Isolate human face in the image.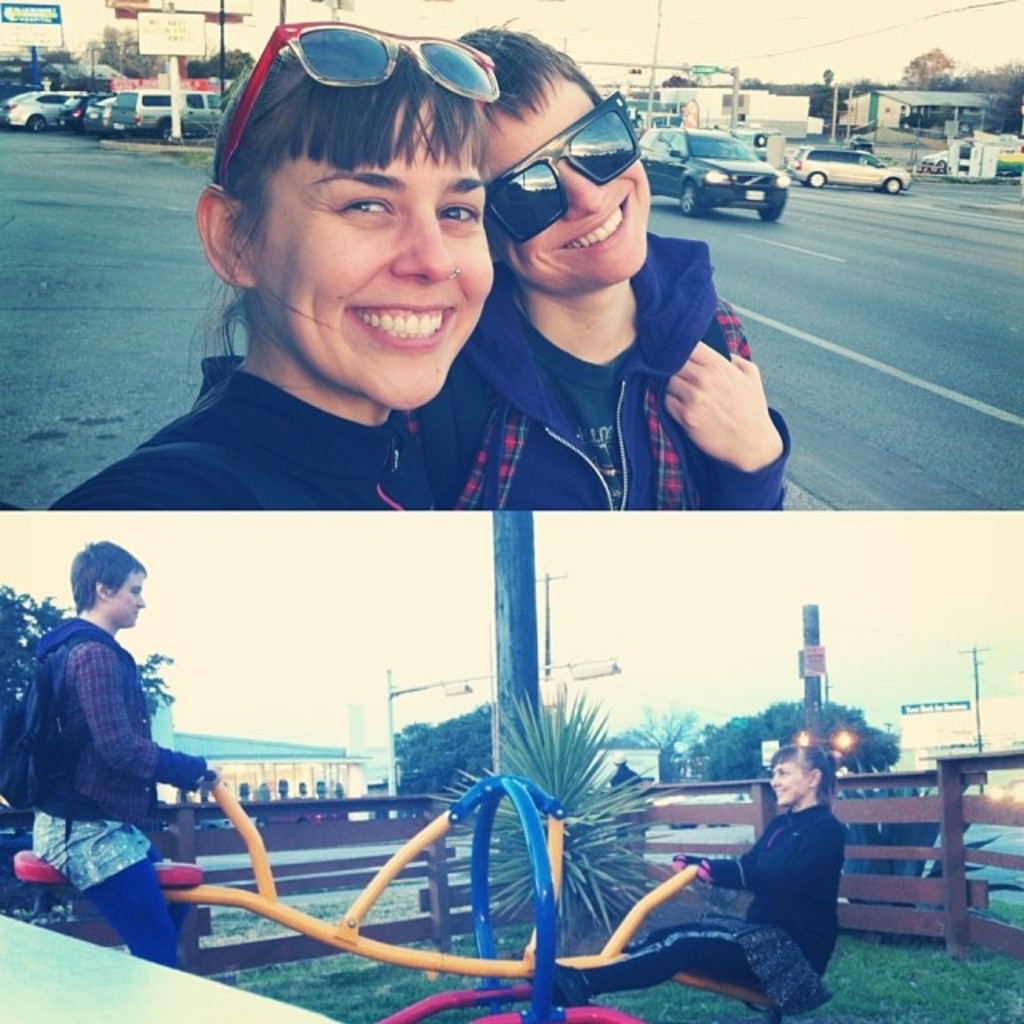
Isolated region: rect(102, 566, 144, 629).
